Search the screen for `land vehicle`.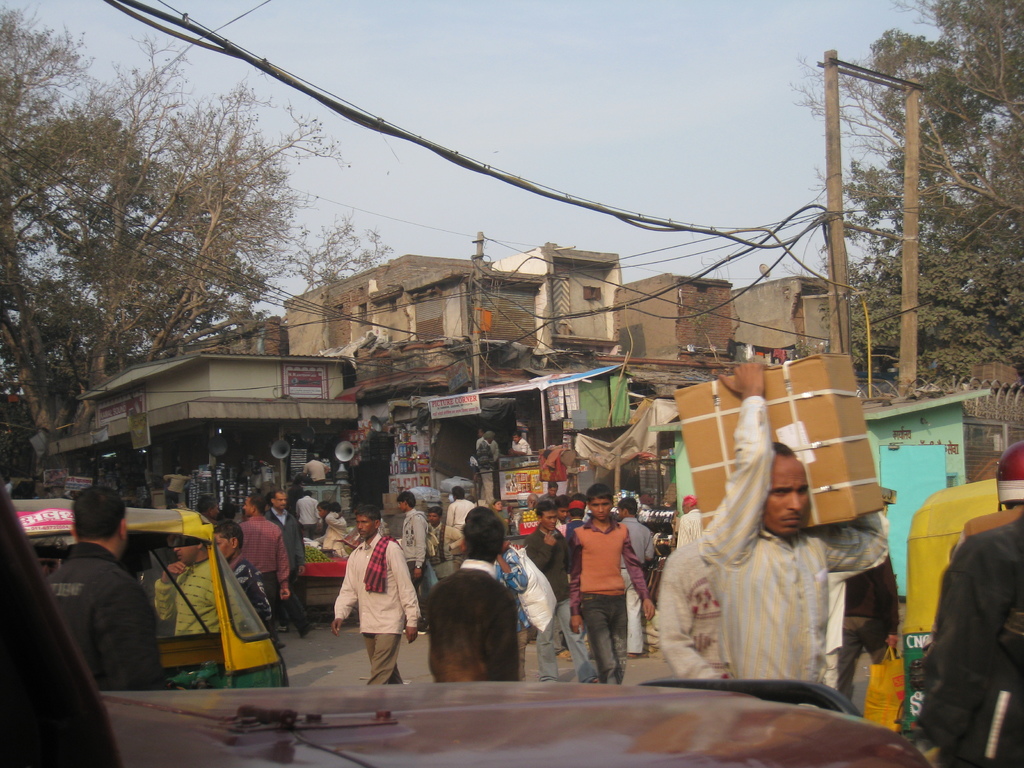
Found at 19, 507, 308, 708.
